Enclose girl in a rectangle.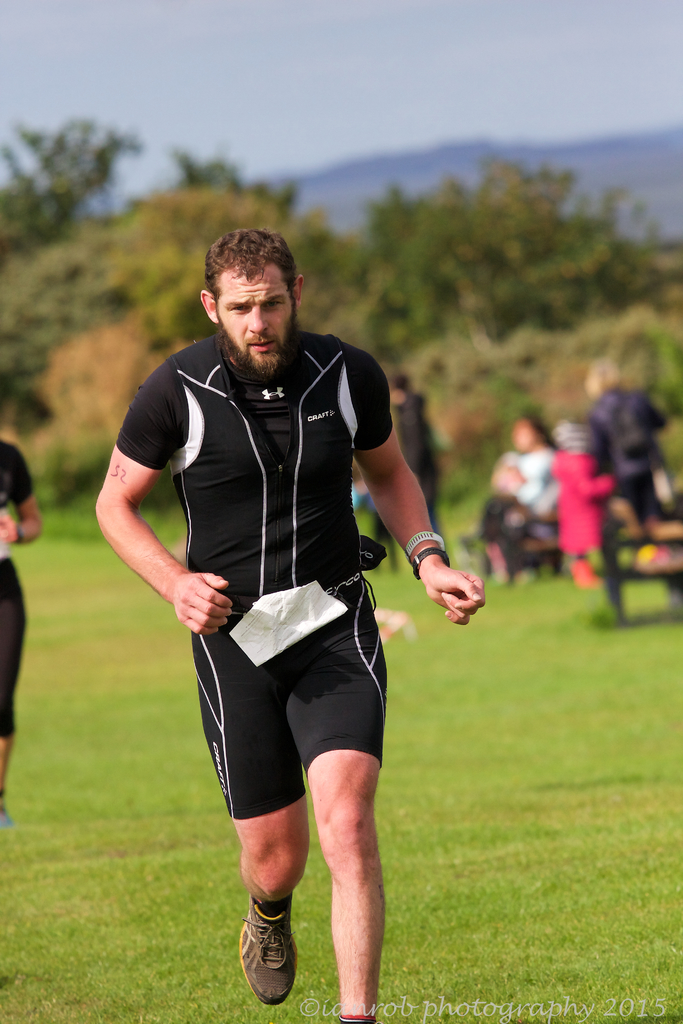
BBox(550, 420, 615, 589).
